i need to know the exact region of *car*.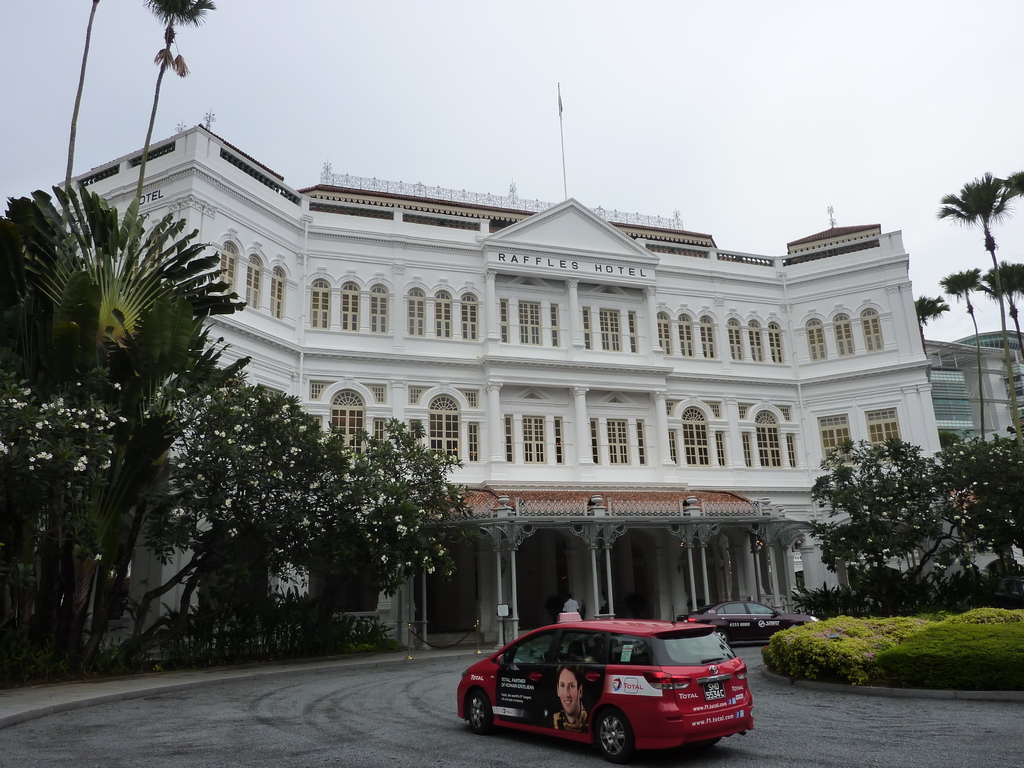
Region: locate(452, 609, 751, 764).
